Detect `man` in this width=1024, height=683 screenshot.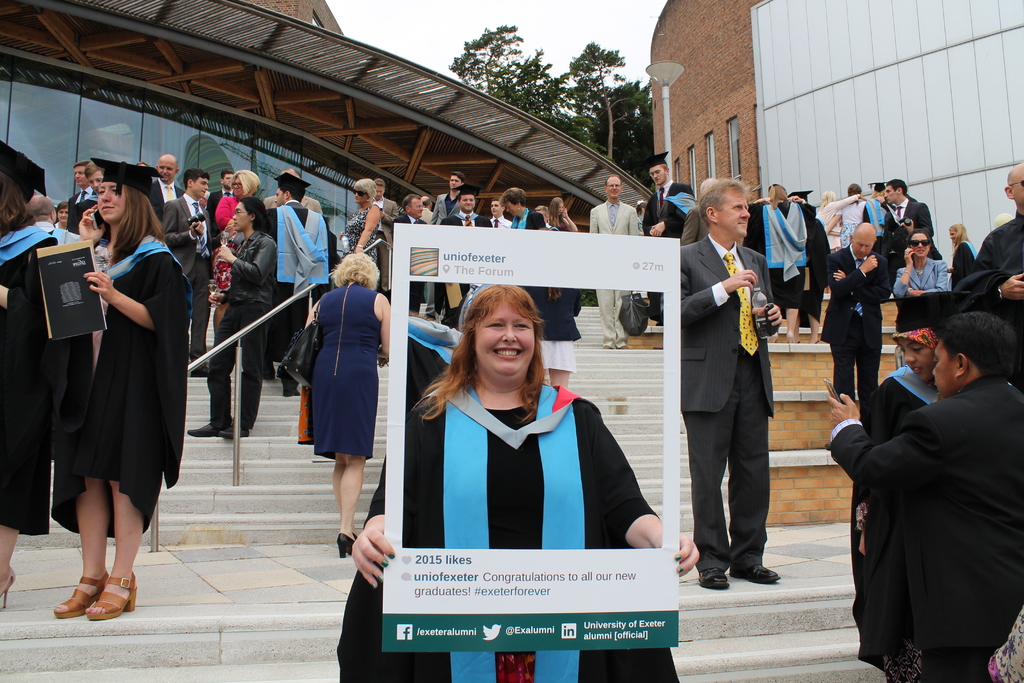
Detection: <bbox>66, 158, 96, 235</bbox>.
